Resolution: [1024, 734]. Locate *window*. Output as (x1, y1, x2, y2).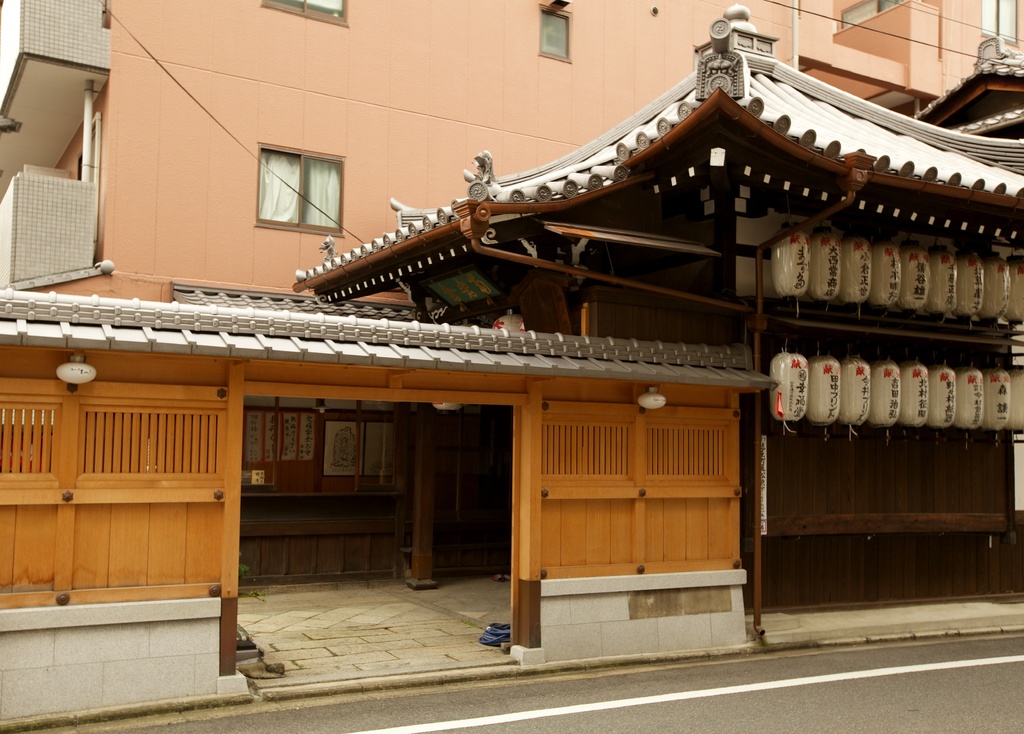
(254, 142, 341, 230).
